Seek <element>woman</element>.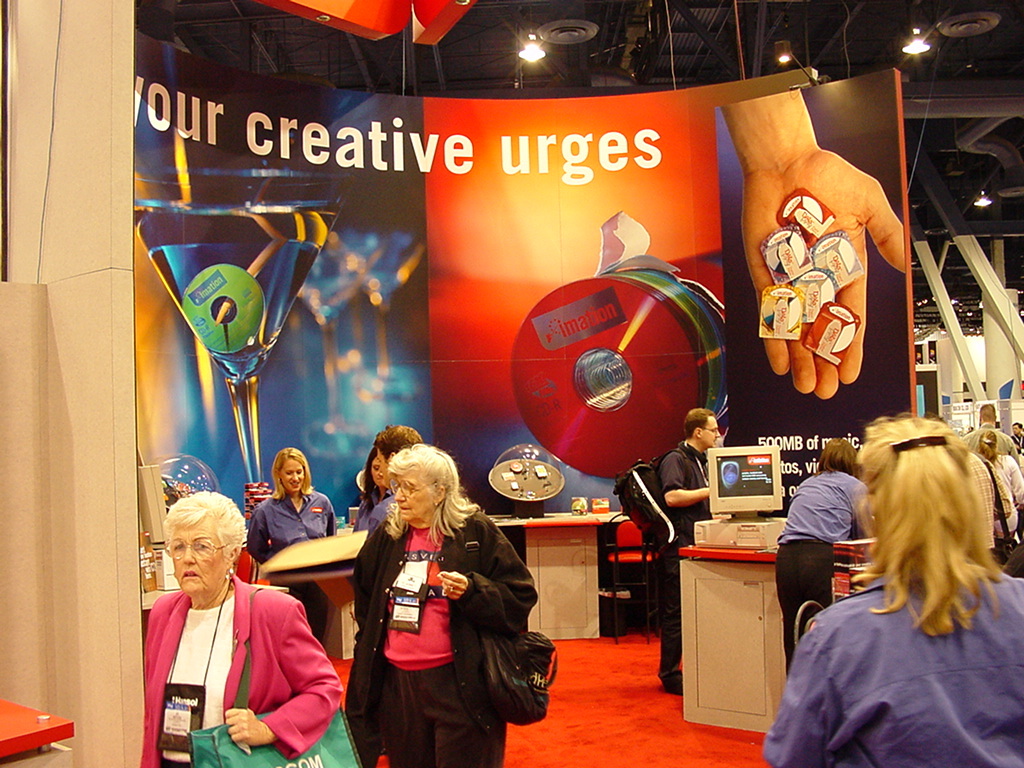
(350,447,387,533).
